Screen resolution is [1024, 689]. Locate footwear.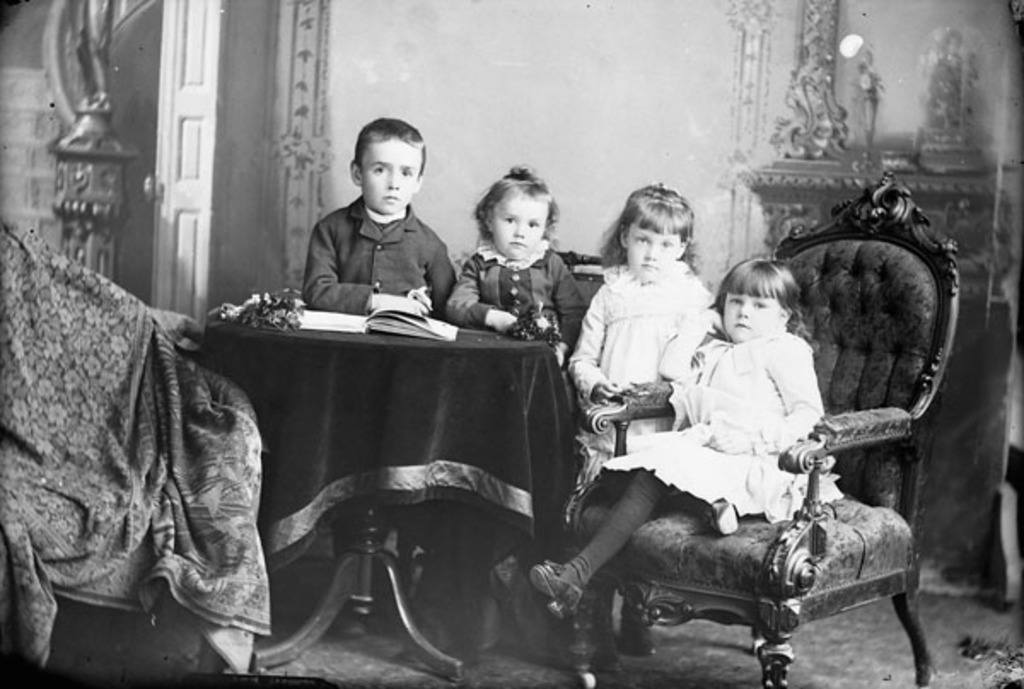
{"x1": 708, "y1": 500, "x2": 737, "y2": 536}.
